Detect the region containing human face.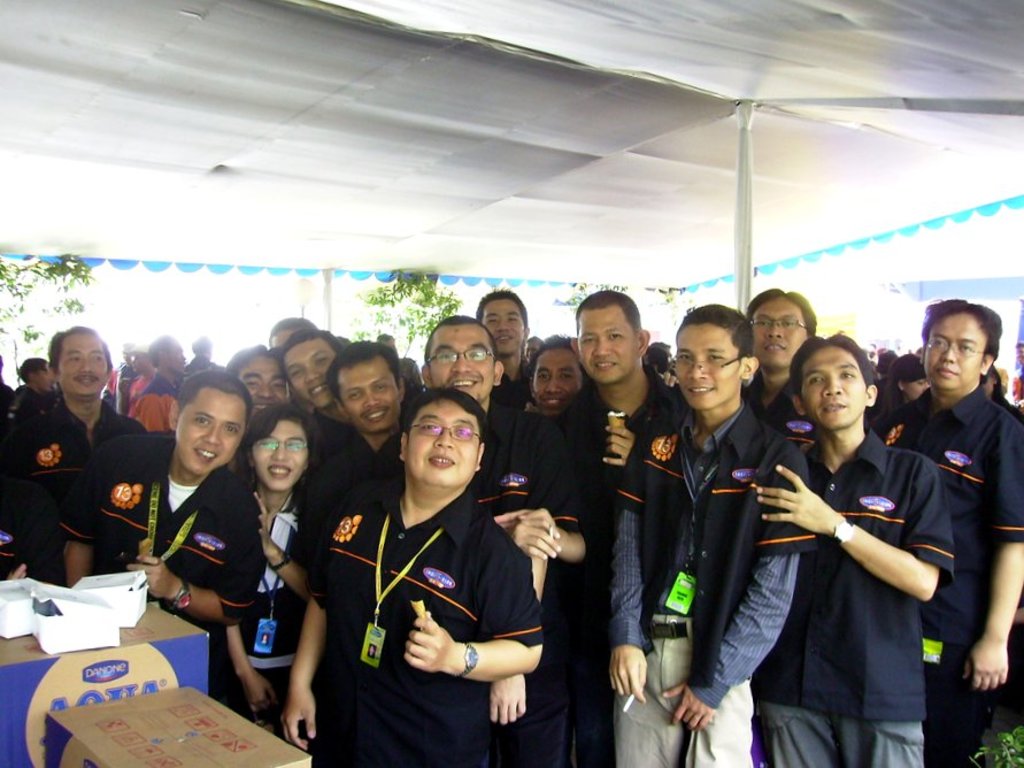
bbox=(431, 327, 492, 392).
